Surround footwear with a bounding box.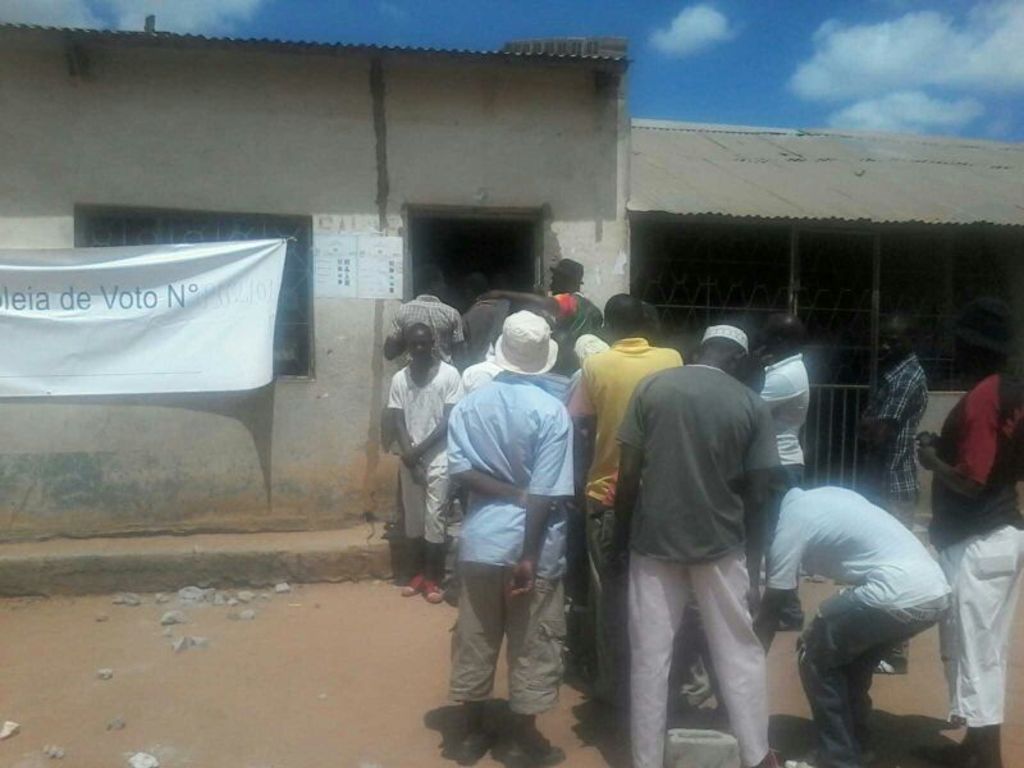
<region>402, 572, 422, 596</region>.
